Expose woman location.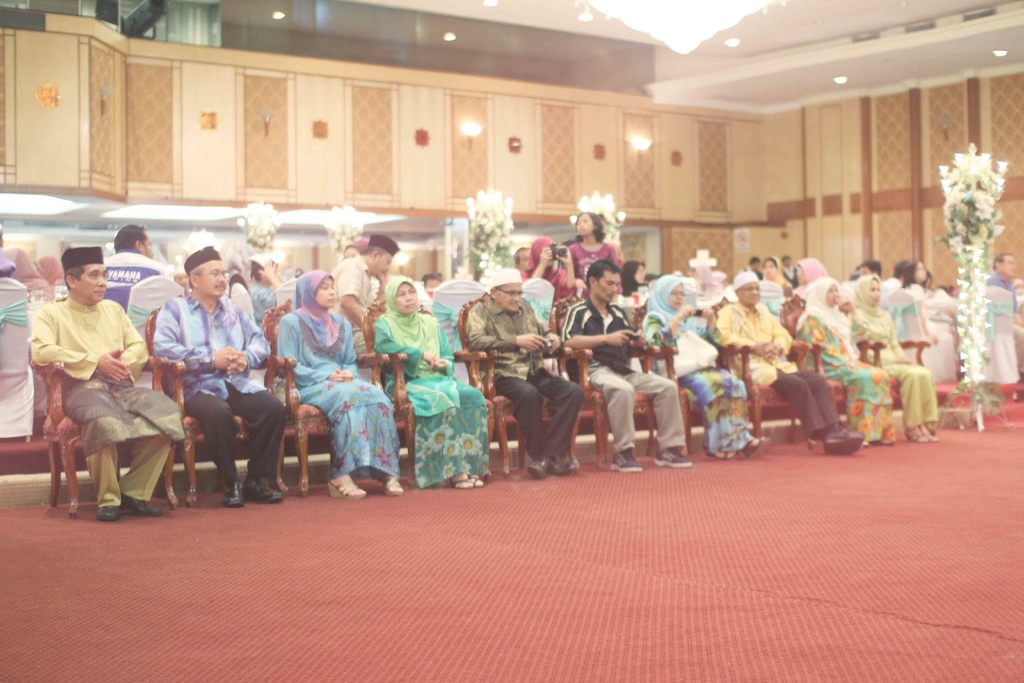
Exposed at pyautogui.locateOnScreen(788, 254, 831, 298).
